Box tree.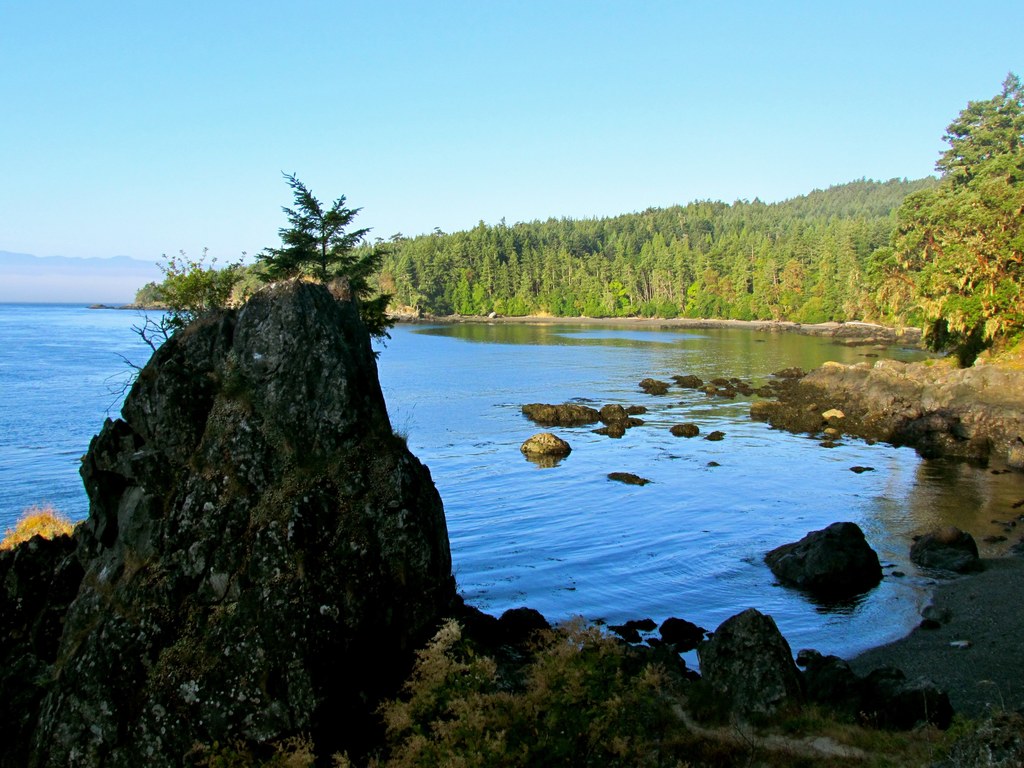
252 169 372 308.
